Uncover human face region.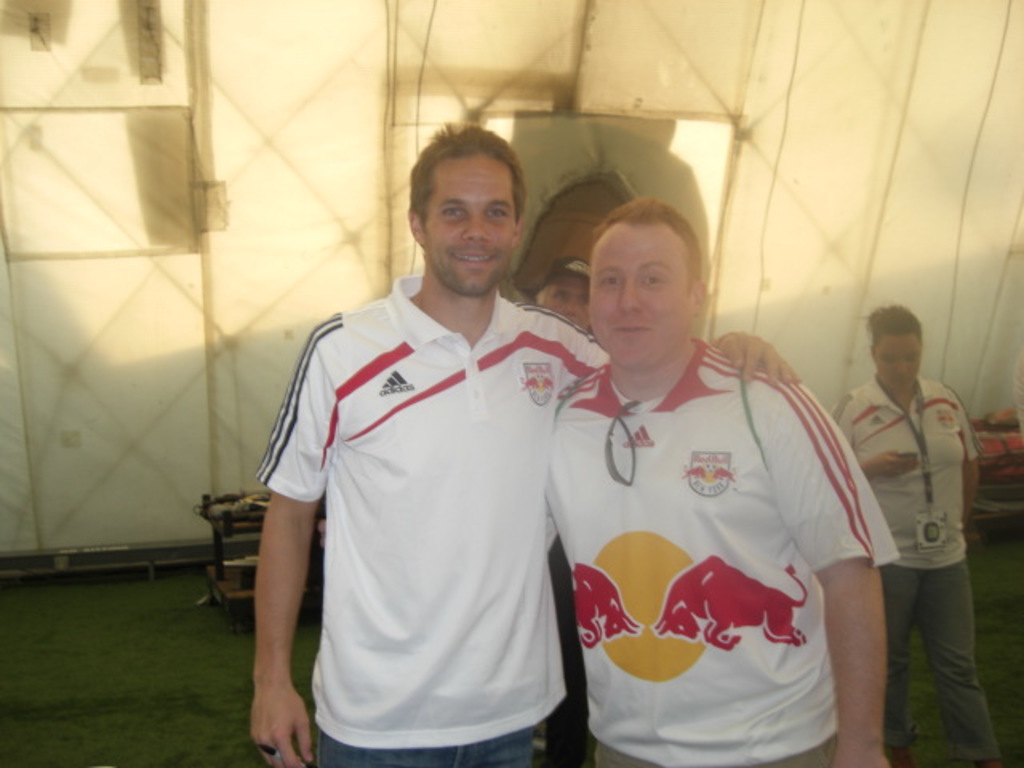
Uncovered: {"x1": 587, "y1": 221, "x2": 693, "y2": 363}.
